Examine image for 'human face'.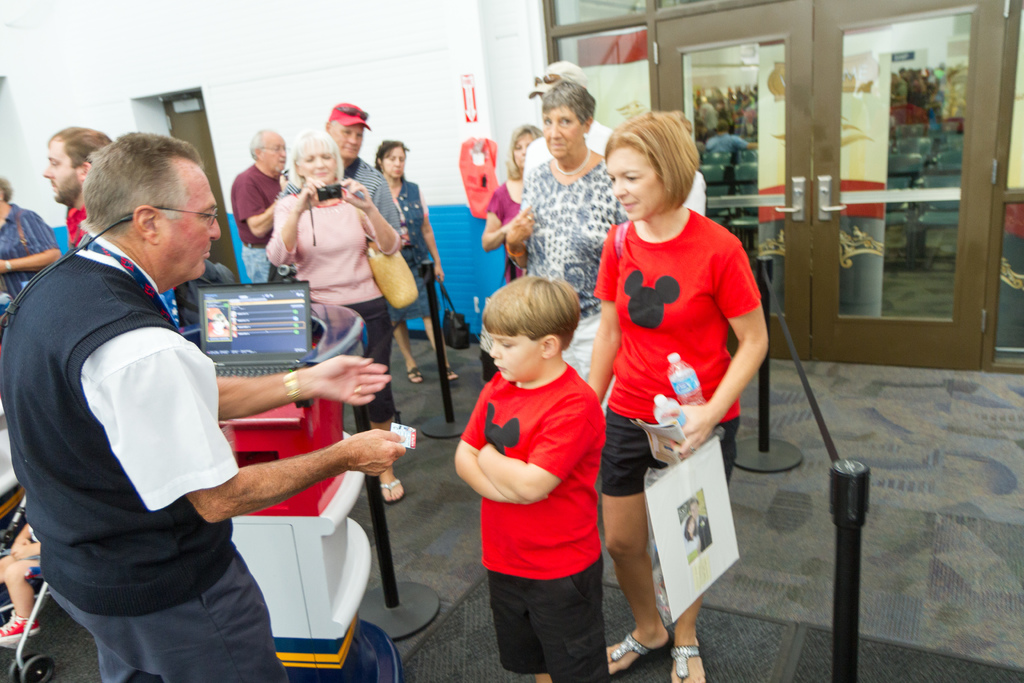
Examination result: rect(545, 108, 582, 160).
